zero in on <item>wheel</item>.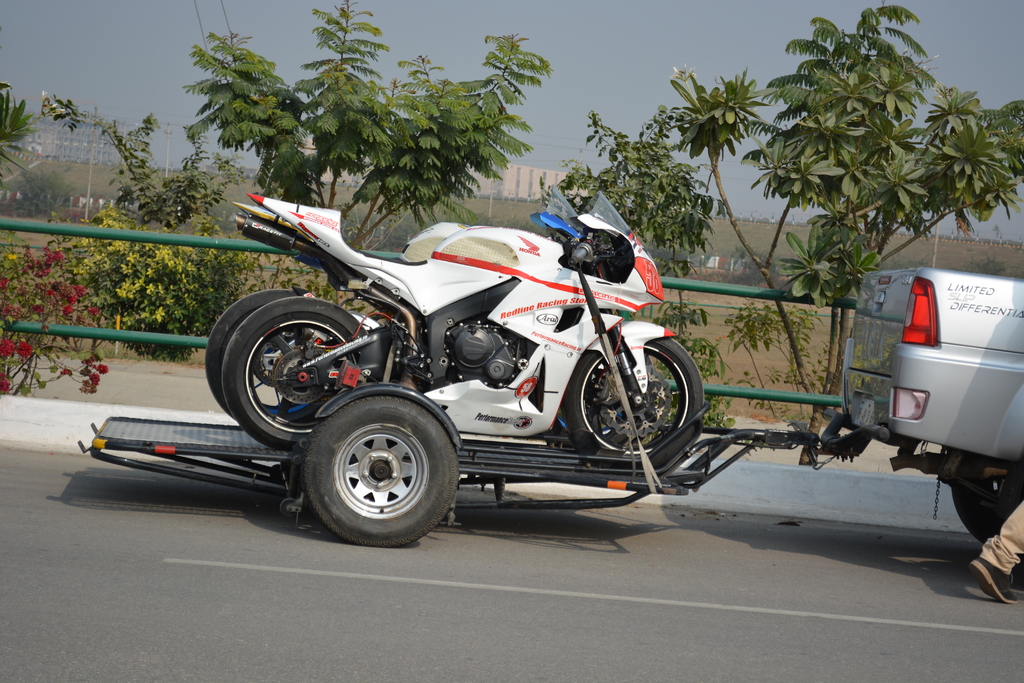
Zeroed in: [559, 336, 705, 470].
